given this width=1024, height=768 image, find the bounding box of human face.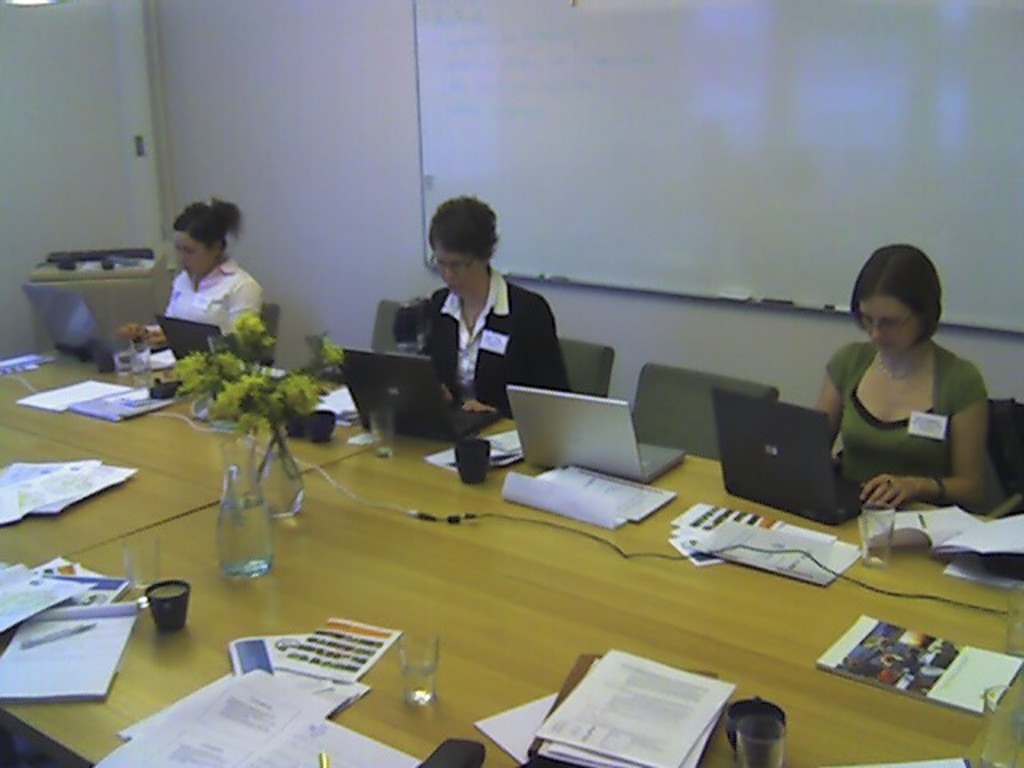
BBox(438, 238, 483, 293).
